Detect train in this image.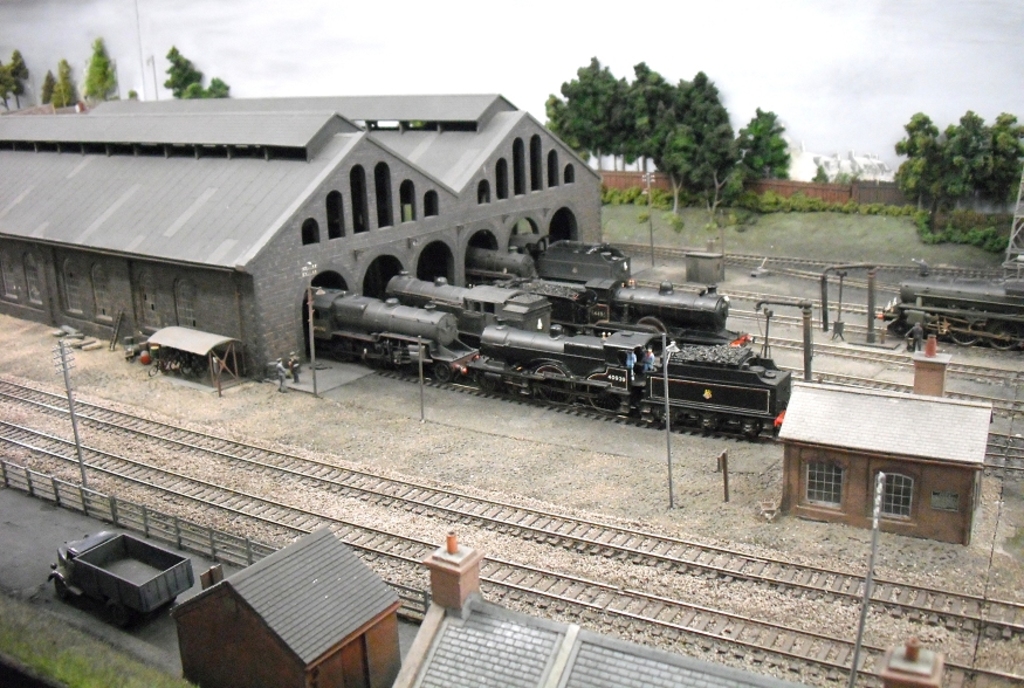
Detection: x1=508 y1=228 x2=630 y2=282.
